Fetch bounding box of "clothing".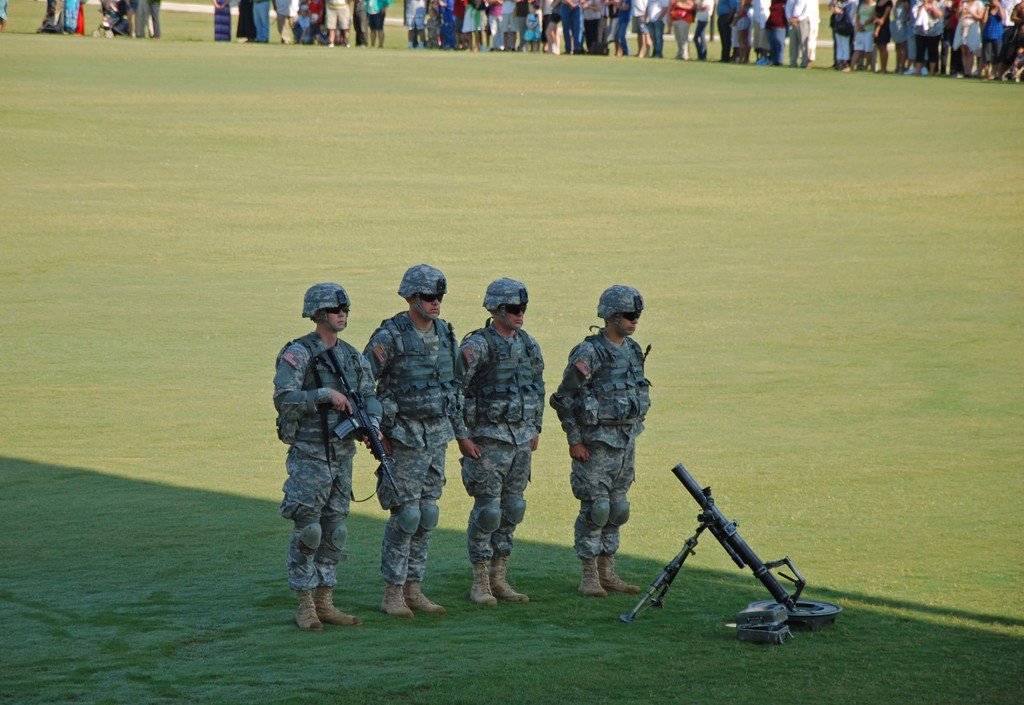
Bbox: bbox(60, 0, 77, 30).
